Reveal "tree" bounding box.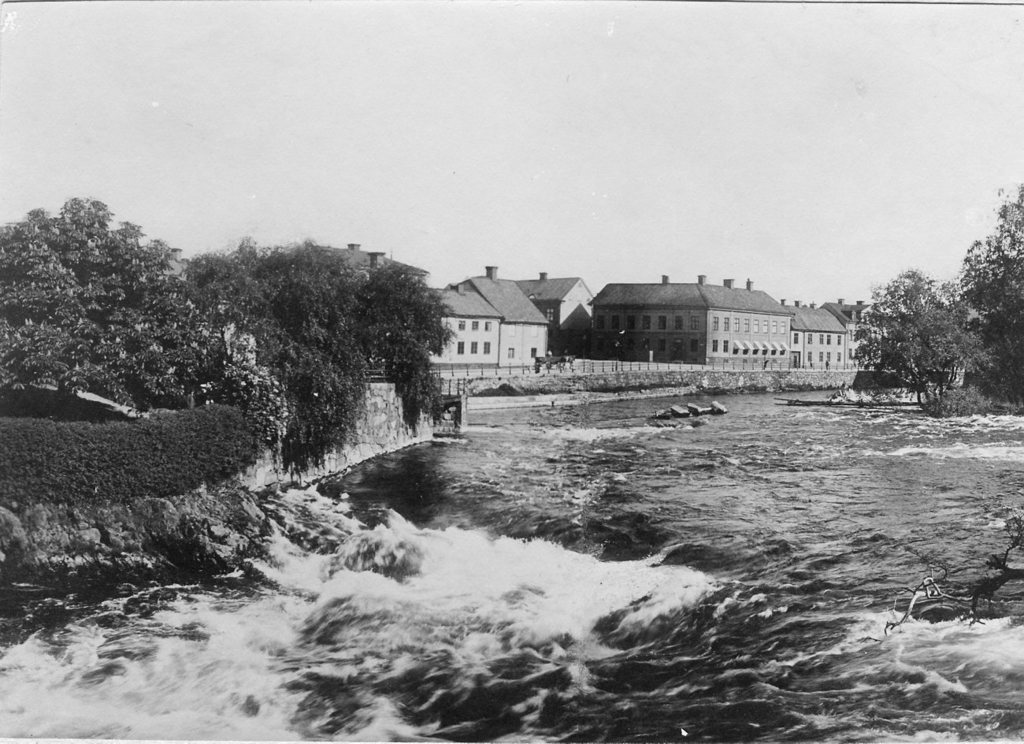
Revealed: l=844, t=264, r=982, b=422.
